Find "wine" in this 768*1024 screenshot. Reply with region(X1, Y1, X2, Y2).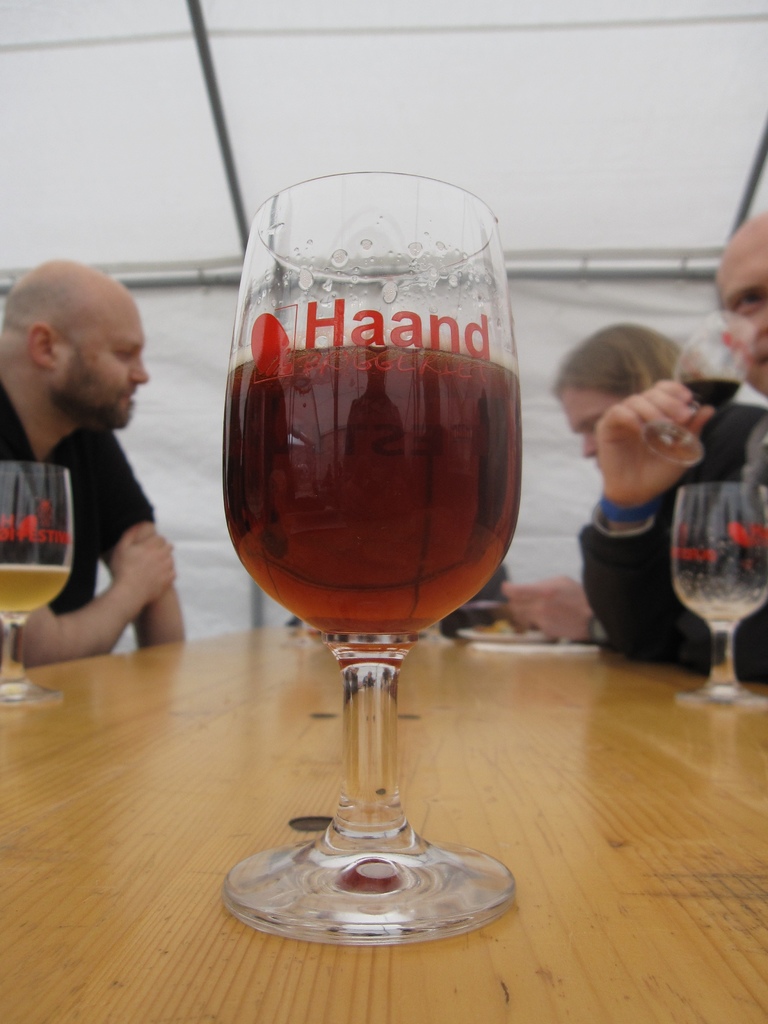
region(210, 146, 545, 934).
